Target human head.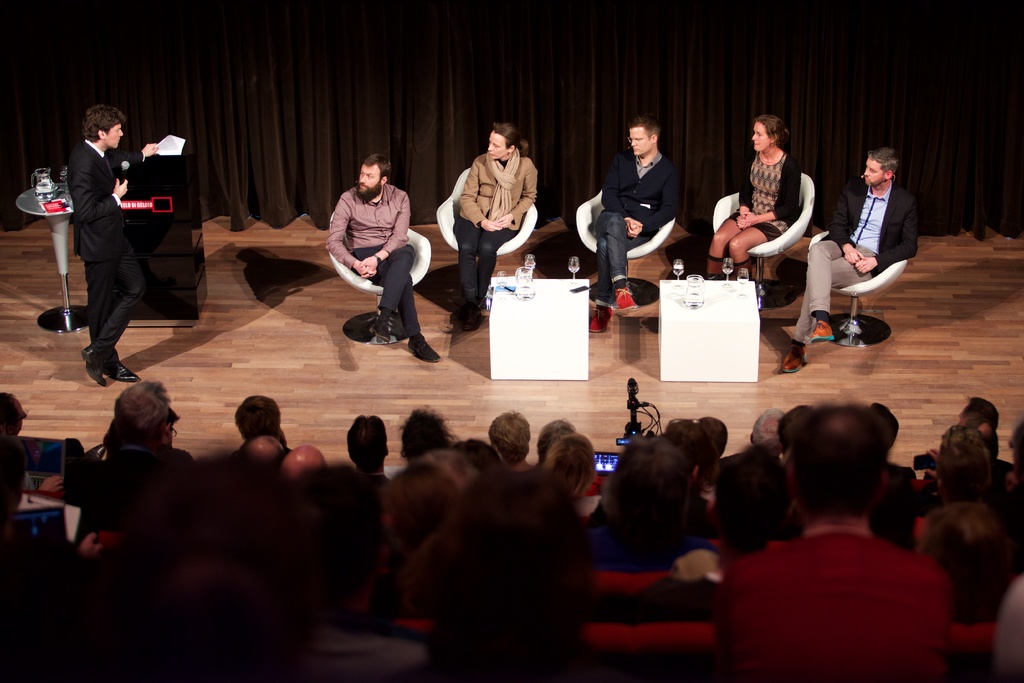
Target region: (628, 118, 660, 157).
